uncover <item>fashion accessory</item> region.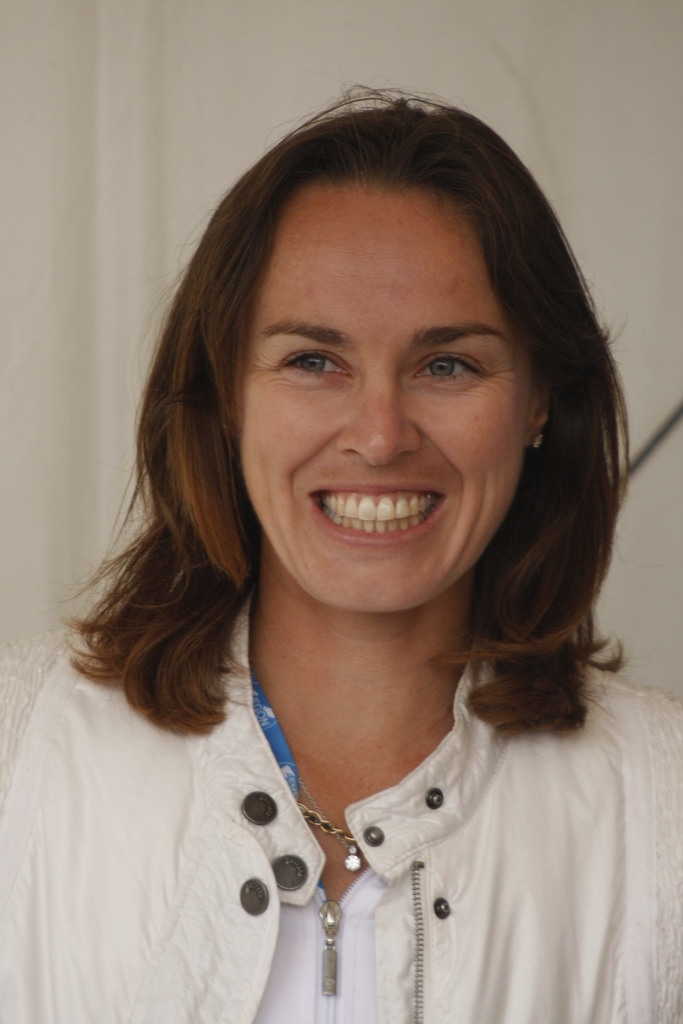
Uncovered: select_region(527, 430, 548, 454).
